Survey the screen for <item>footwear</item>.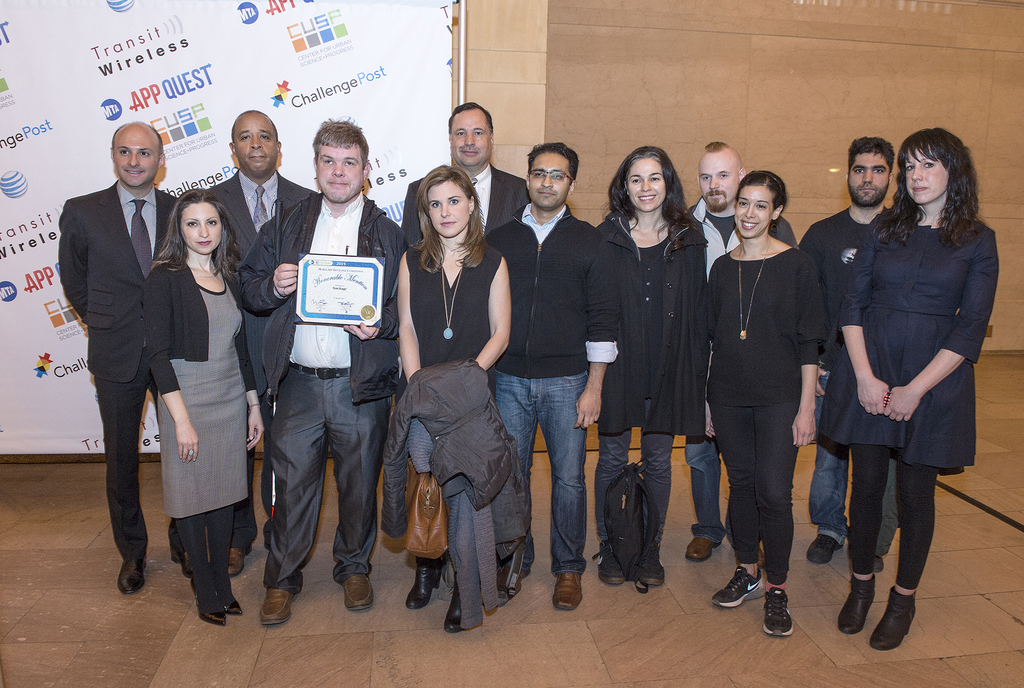
Survey found: 230:546:248:580.
